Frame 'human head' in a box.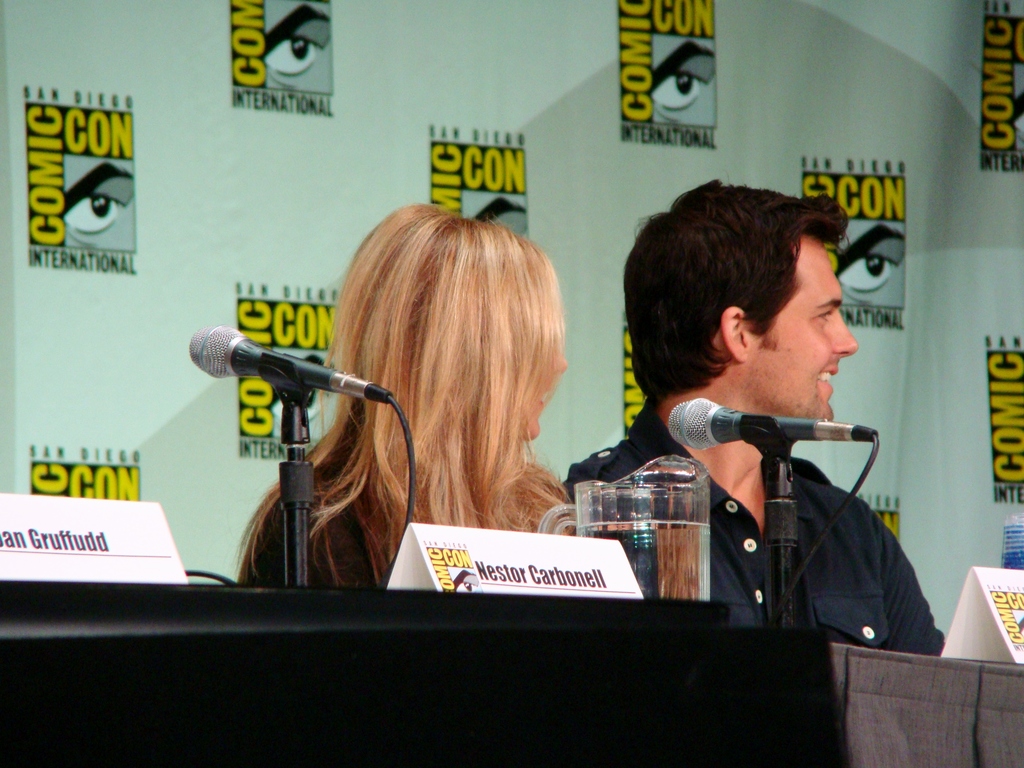
<bbox>605, 189, 874, 417</bbox>.
